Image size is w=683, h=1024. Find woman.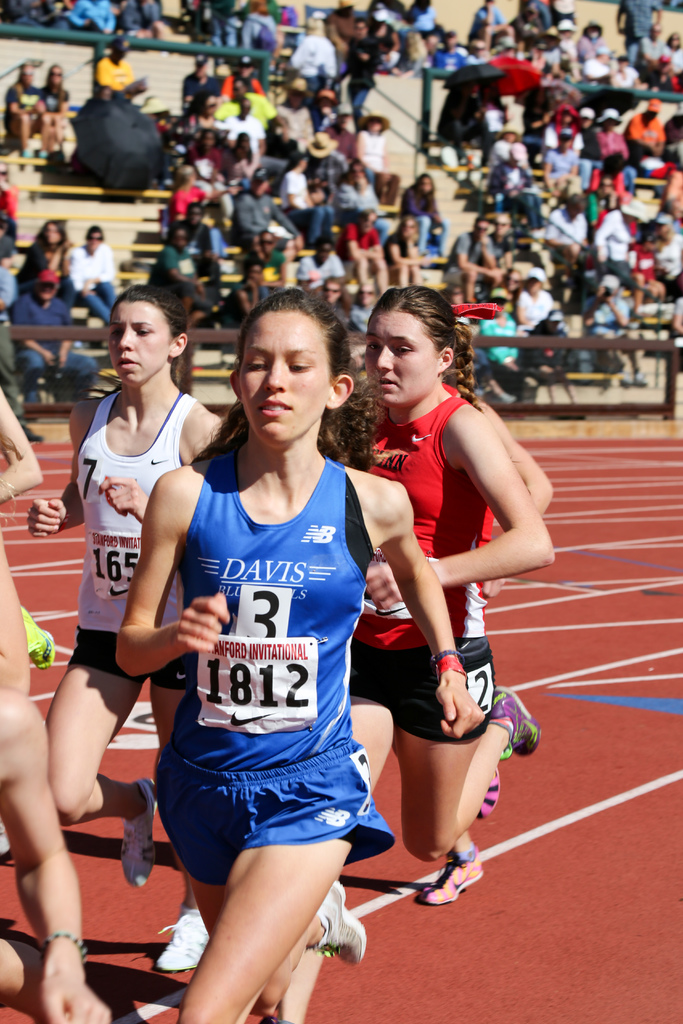
pyautogui.locateOnScreen(27, 279, 229, 900).
